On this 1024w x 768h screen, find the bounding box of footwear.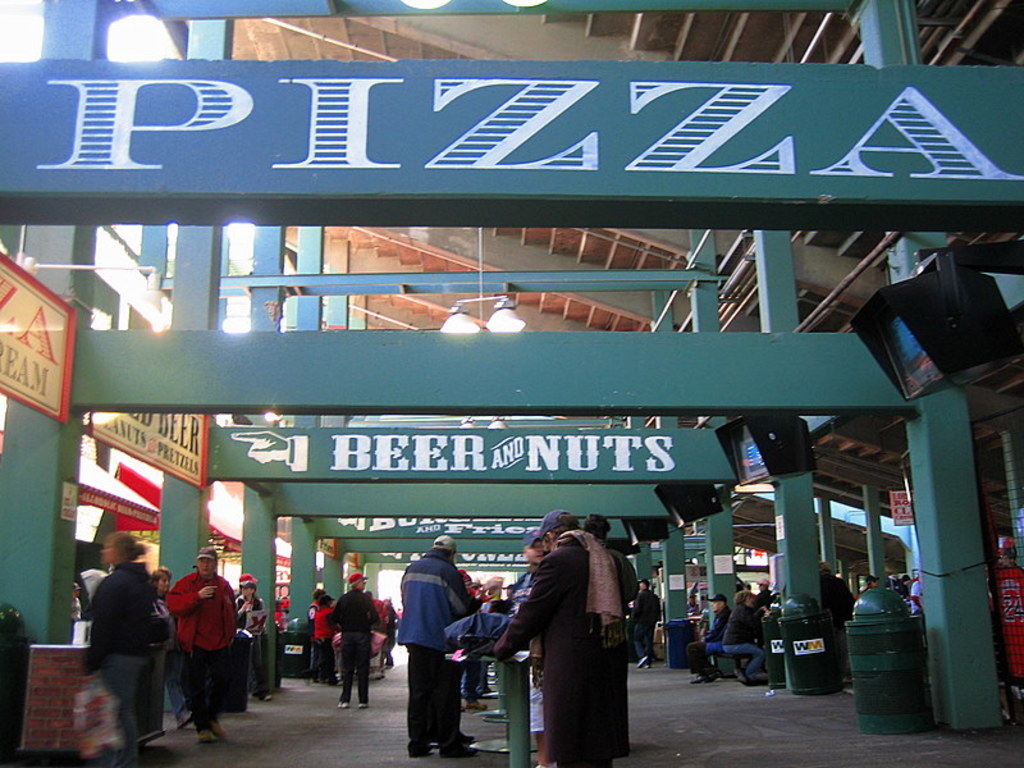
Bounding box: 690, 675, 709, 684.
